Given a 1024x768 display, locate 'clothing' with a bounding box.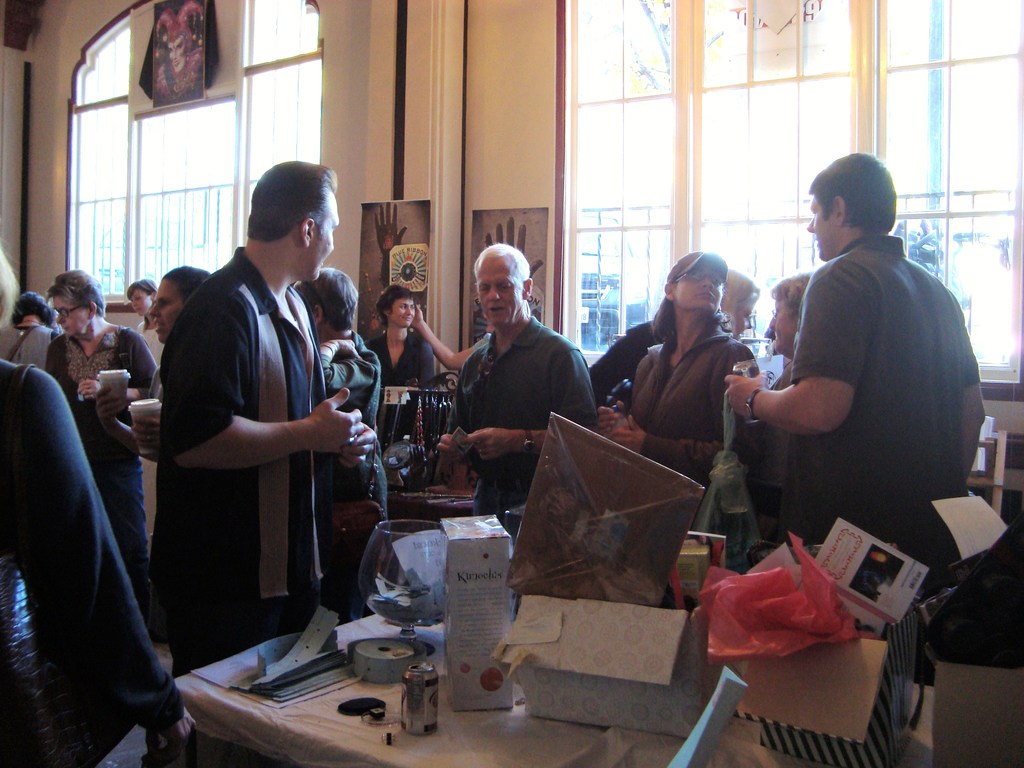
Located: [441,311,593,518].
